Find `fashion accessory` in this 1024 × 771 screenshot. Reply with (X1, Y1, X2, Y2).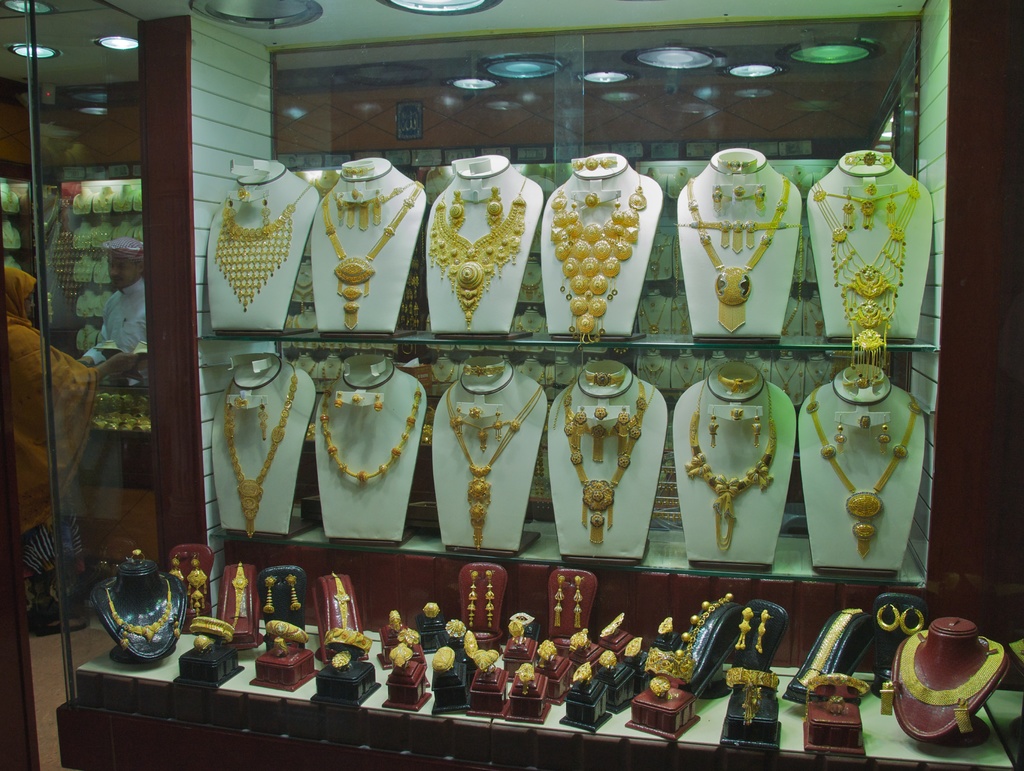
(599, 649, 616, 671).
